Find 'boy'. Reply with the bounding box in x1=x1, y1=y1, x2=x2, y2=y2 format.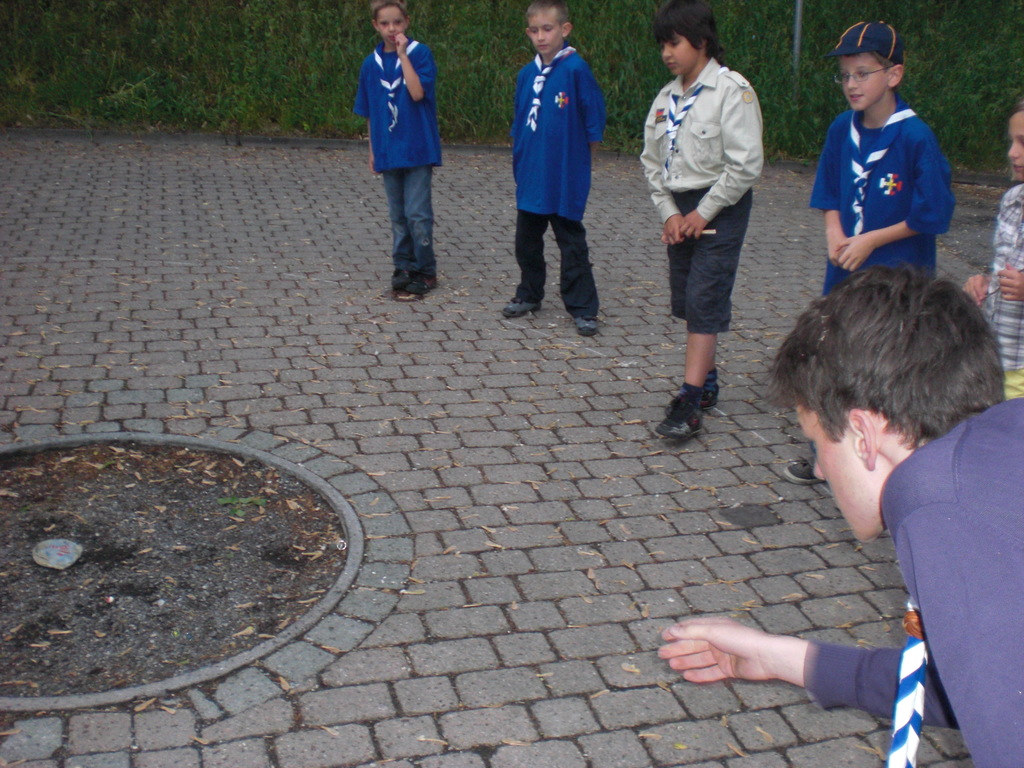
x1=499, y1=0, x2=608, y2=340.
